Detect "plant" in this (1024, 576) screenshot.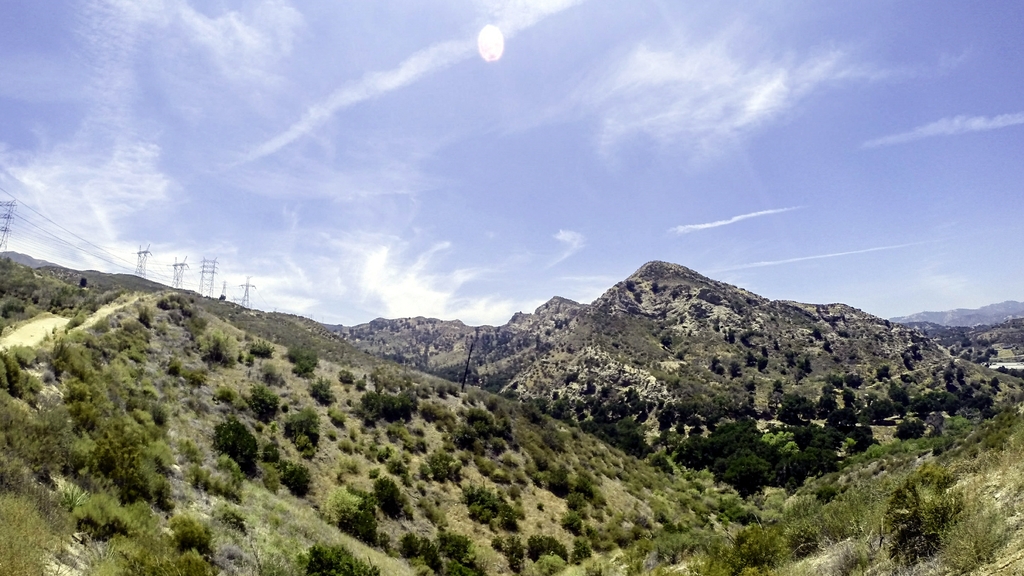
Detection: select_region(215, 538, 250, 575).
